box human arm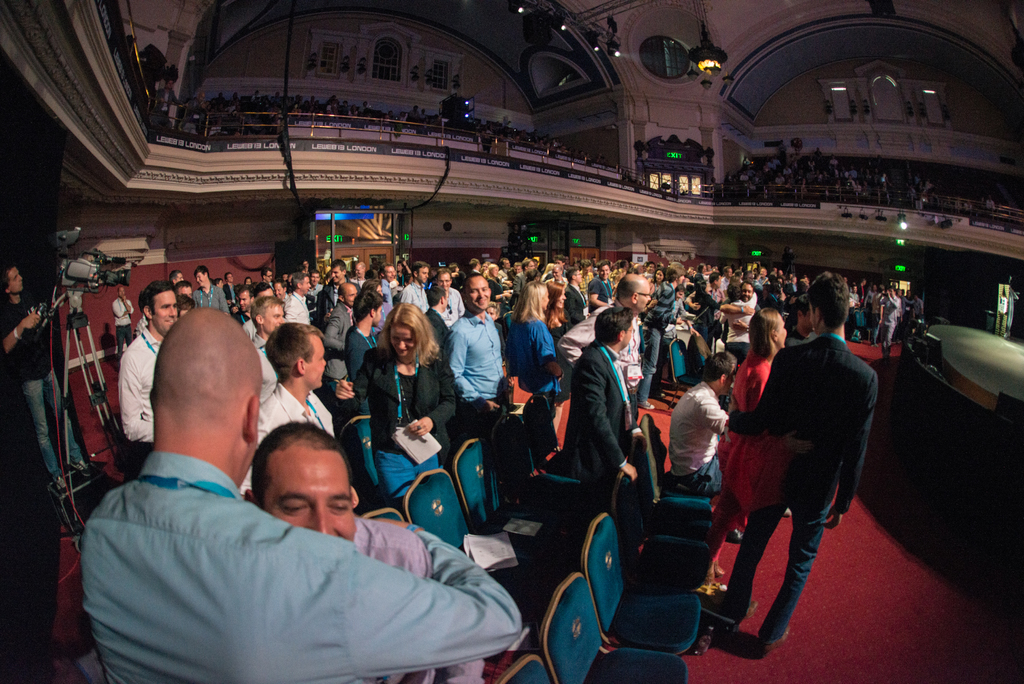
left=141, top=503, right=484, bottom=667
